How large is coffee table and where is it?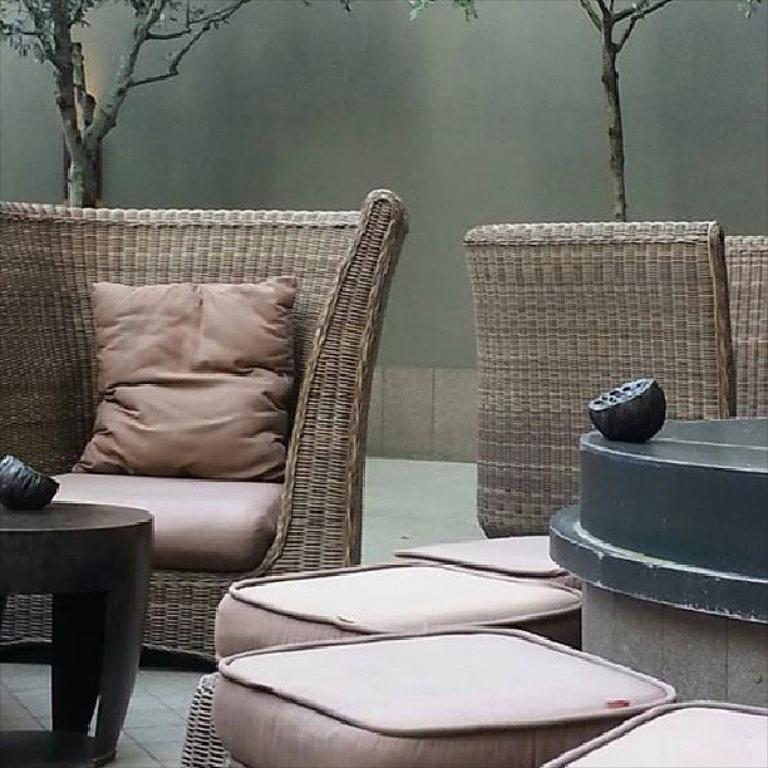
Bounding box: (left=3, top=469, right=163, bottom=745).
